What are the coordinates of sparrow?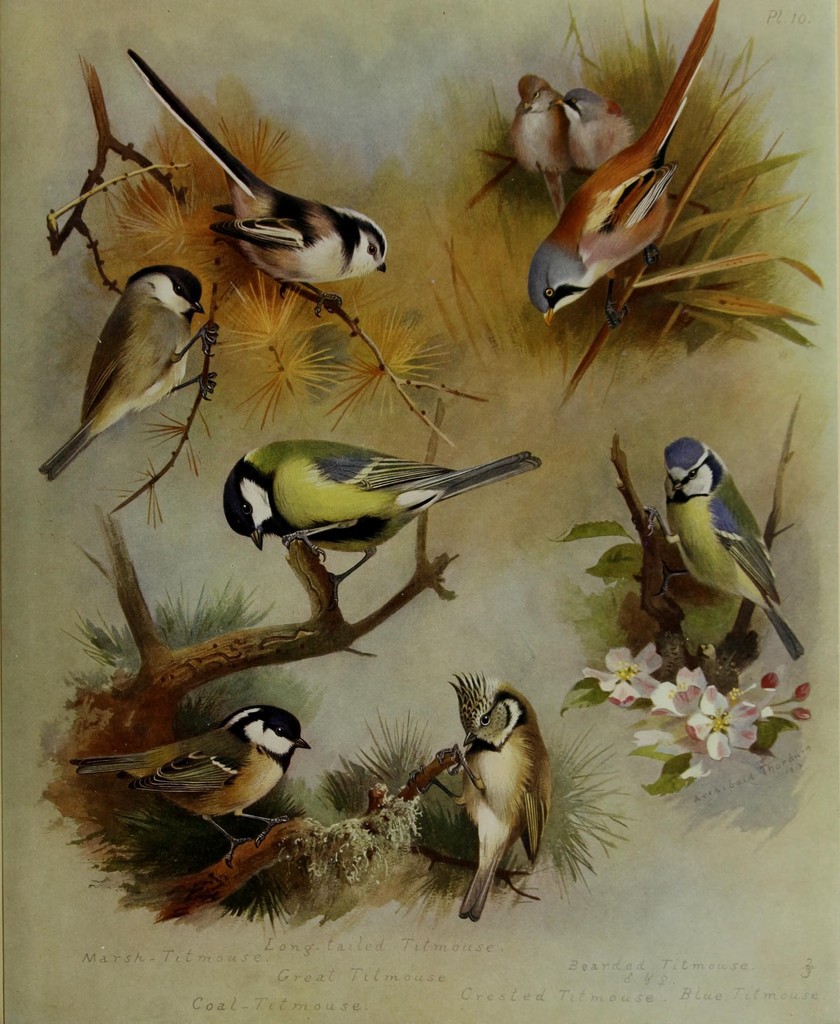
(131,49,388,298).
